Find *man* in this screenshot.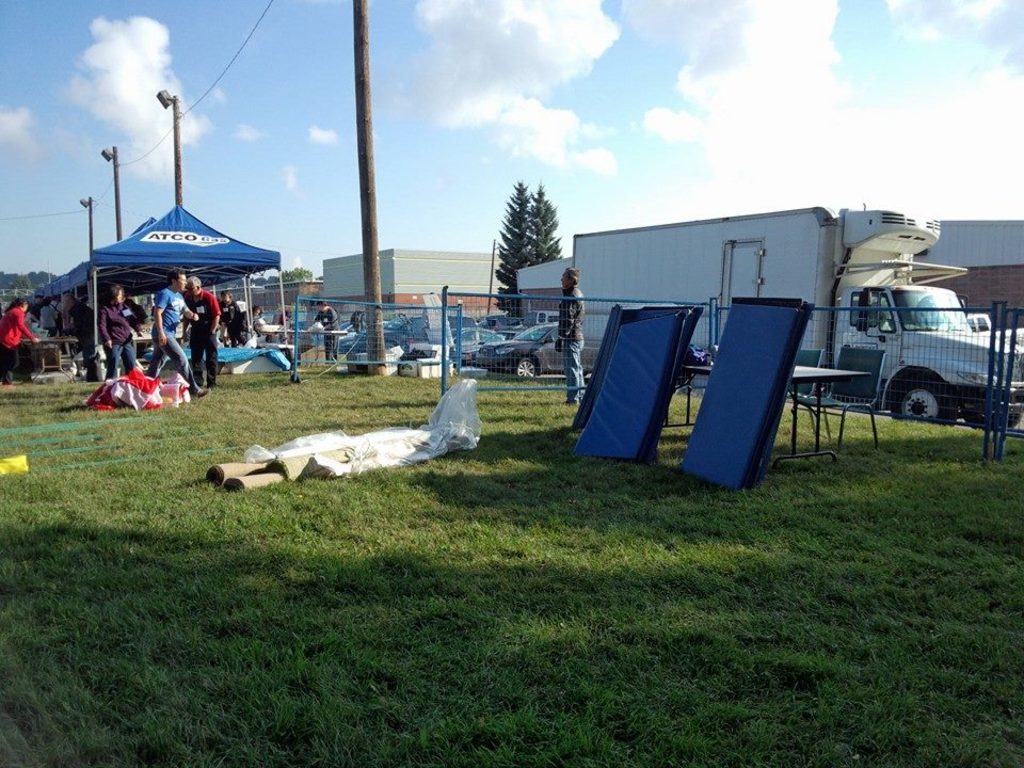
The bounding box for *man* is x1=223, y1=288, x2=245, y2=348.
